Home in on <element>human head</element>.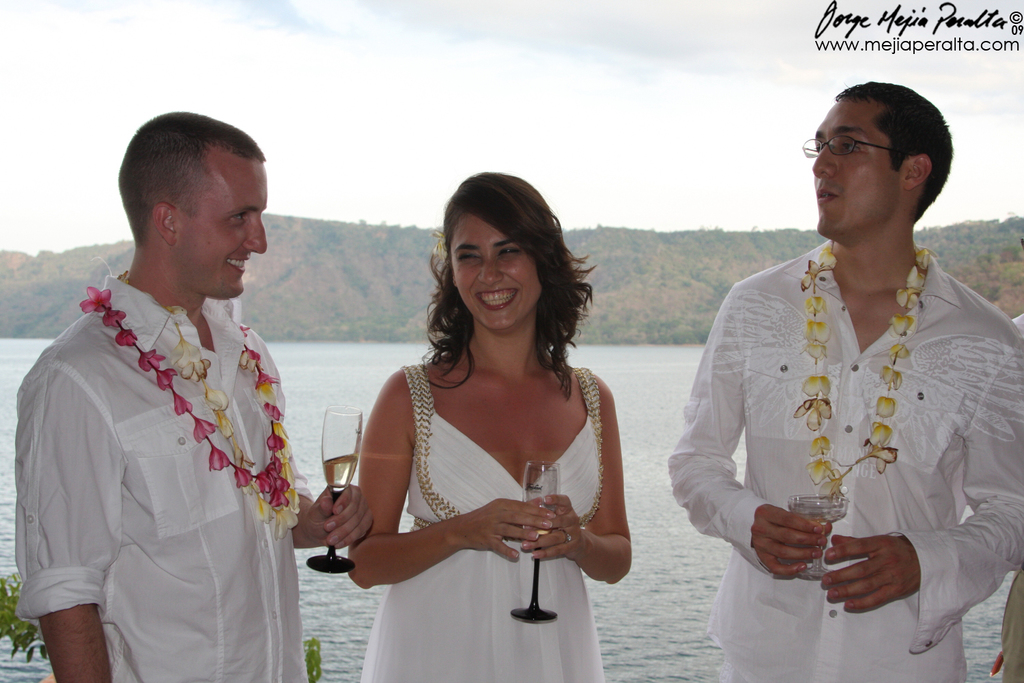
Homed in at [103,112,274,292].
